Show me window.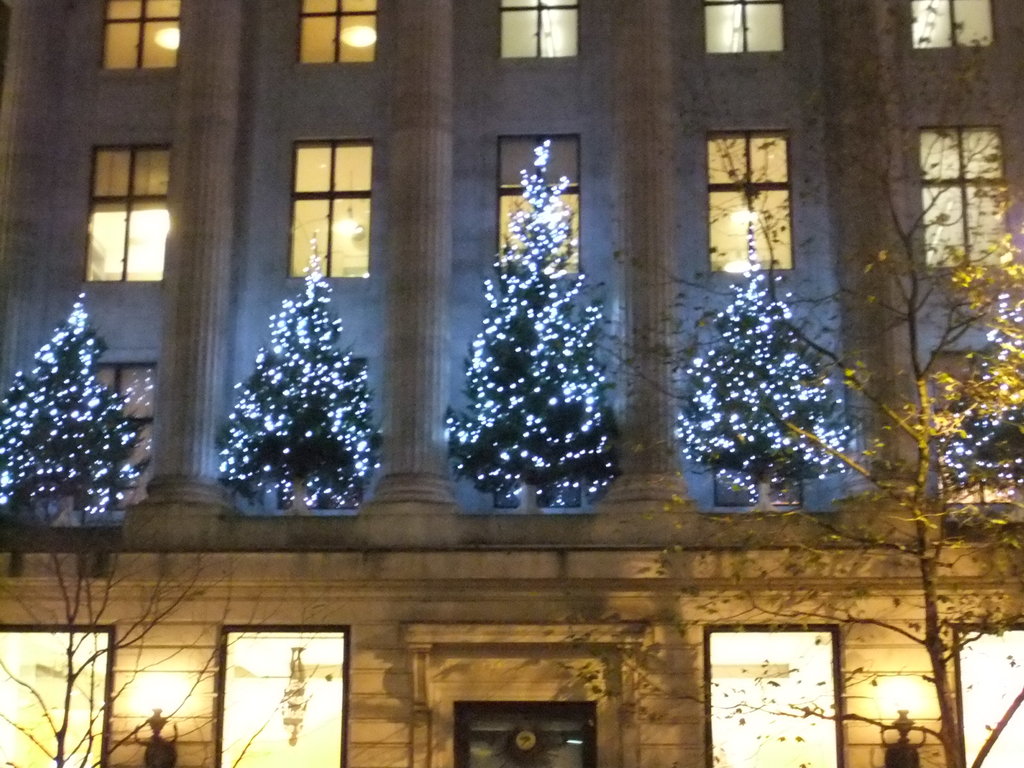
window is here: [697,3,783,56].
